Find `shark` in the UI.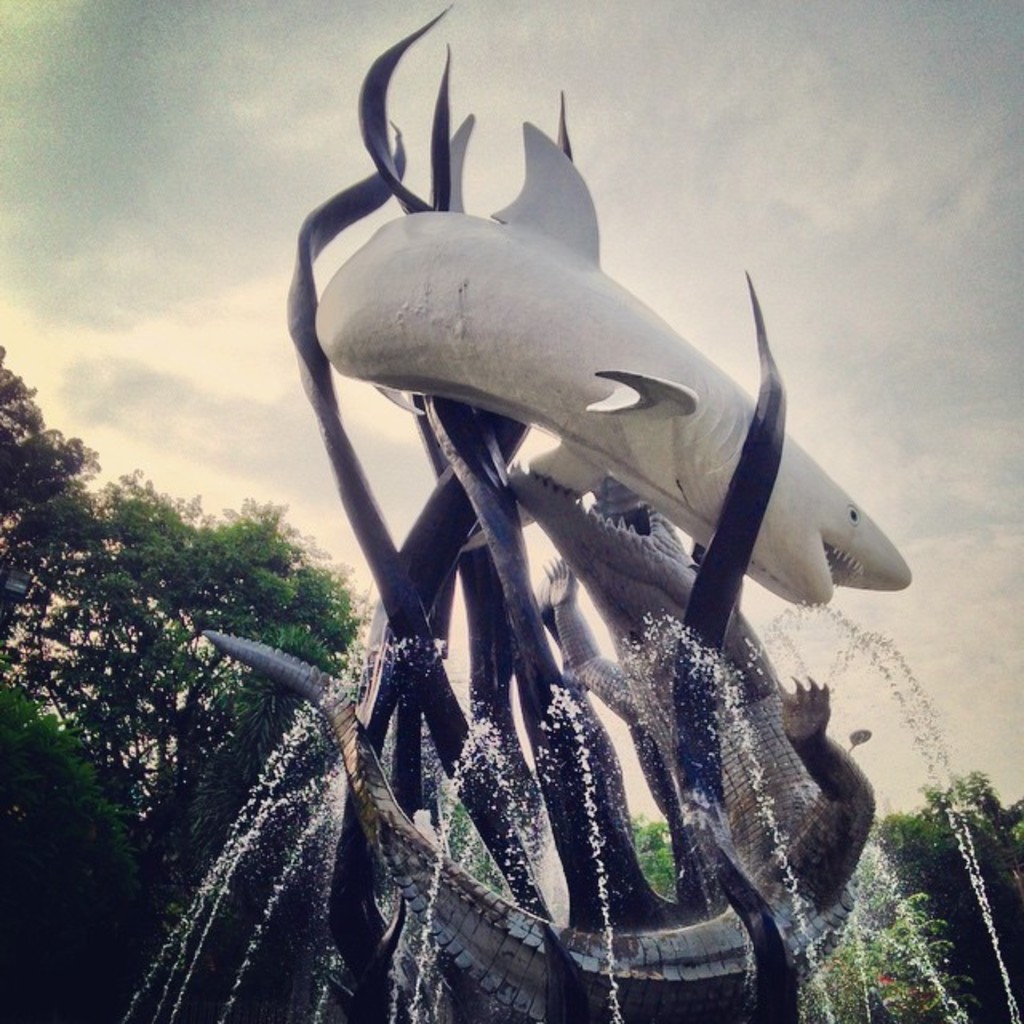
UI element at x1=334, y1=107, x2=914, y2=610.
